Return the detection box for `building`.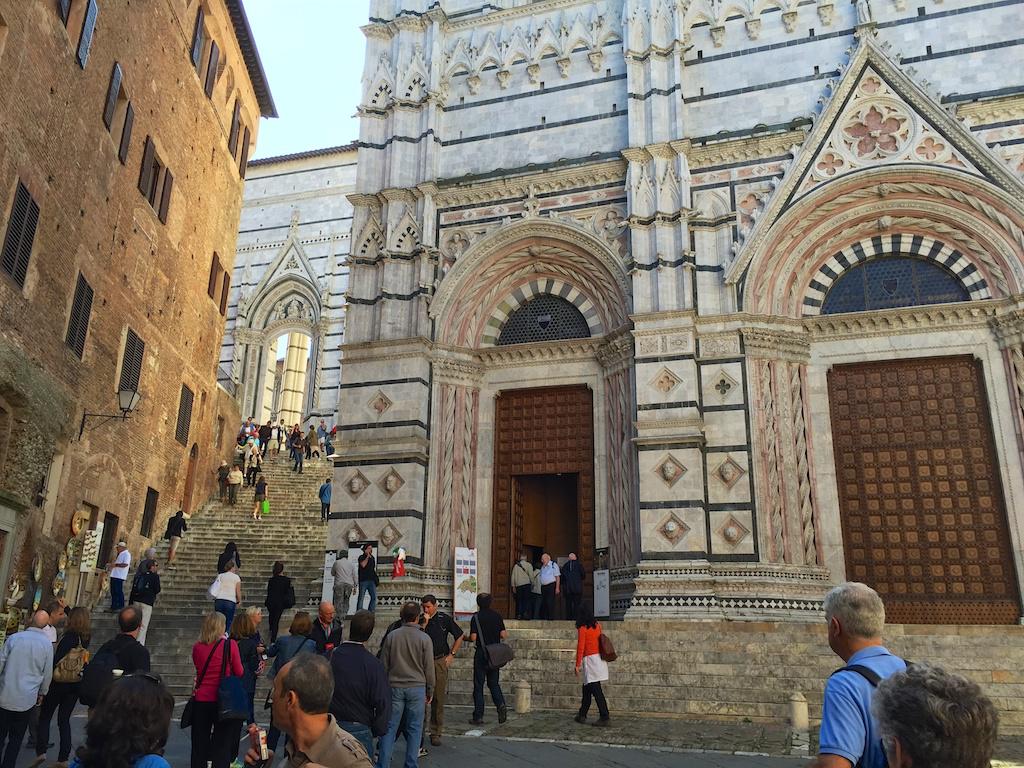
0:0:282:636.
